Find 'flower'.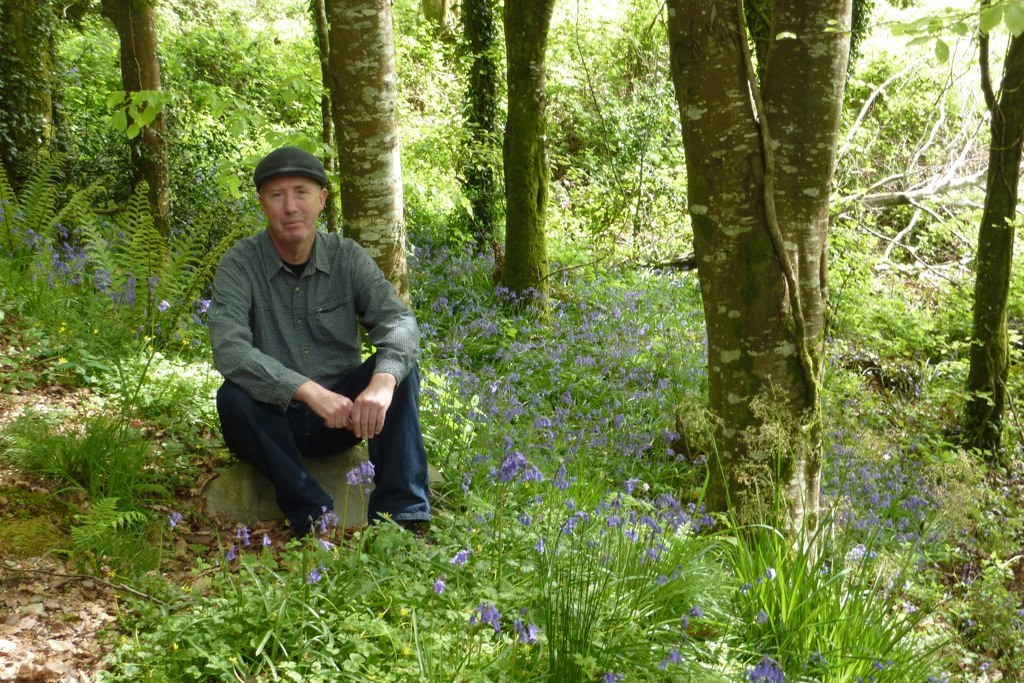
bbox=(652, 646, 684, 670).
